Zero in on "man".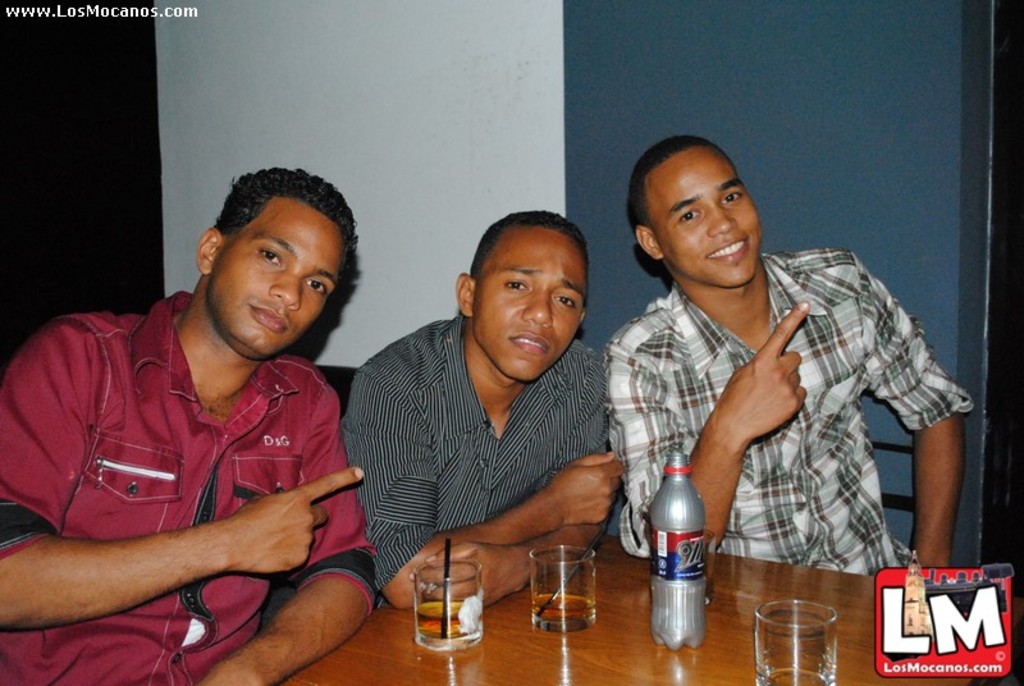
Zeroed in: [x1=342, y1=209, x2=626, y2=613].
